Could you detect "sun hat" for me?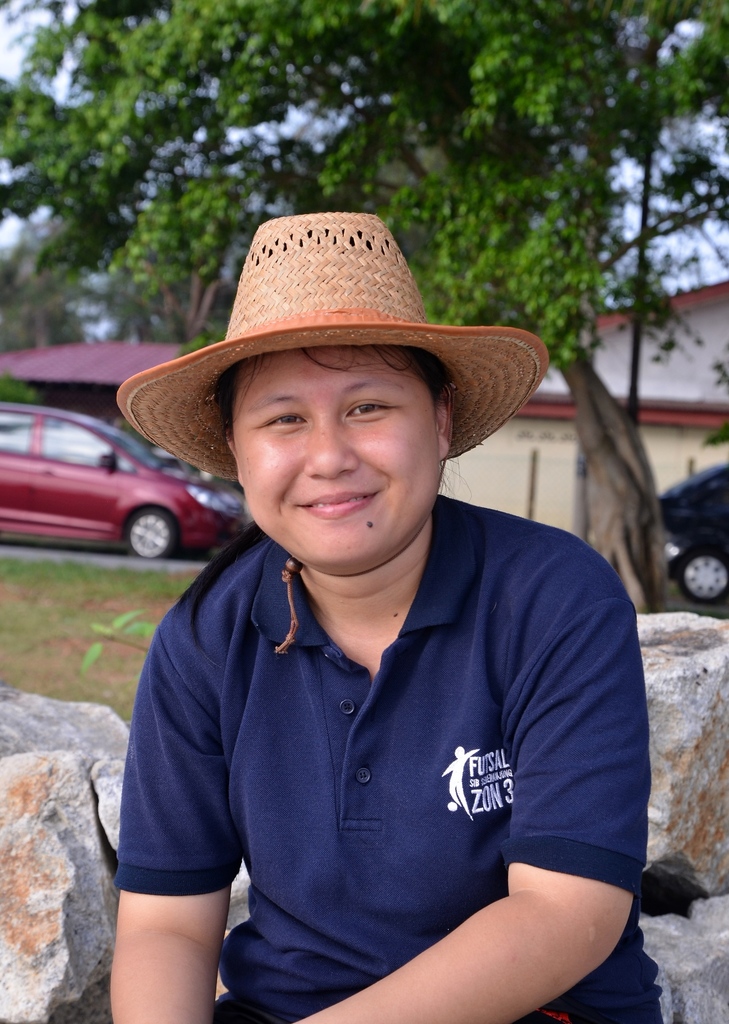
Detection result: 108 207 551 483.
